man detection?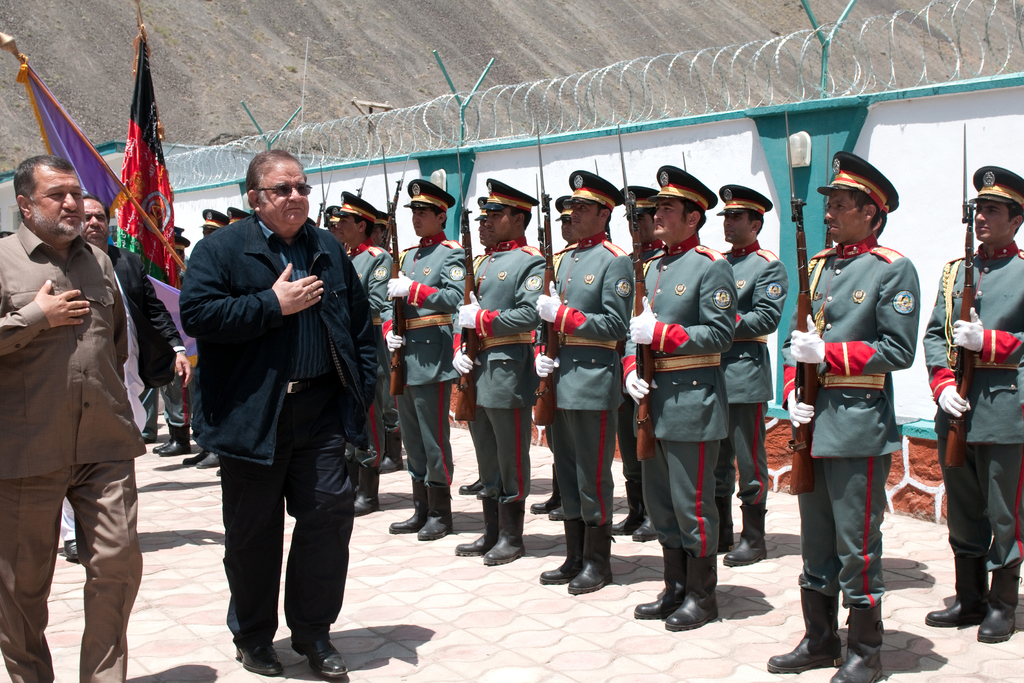
{"x1": 531, "y1": 195, "x2": 572, "y2": 521}
